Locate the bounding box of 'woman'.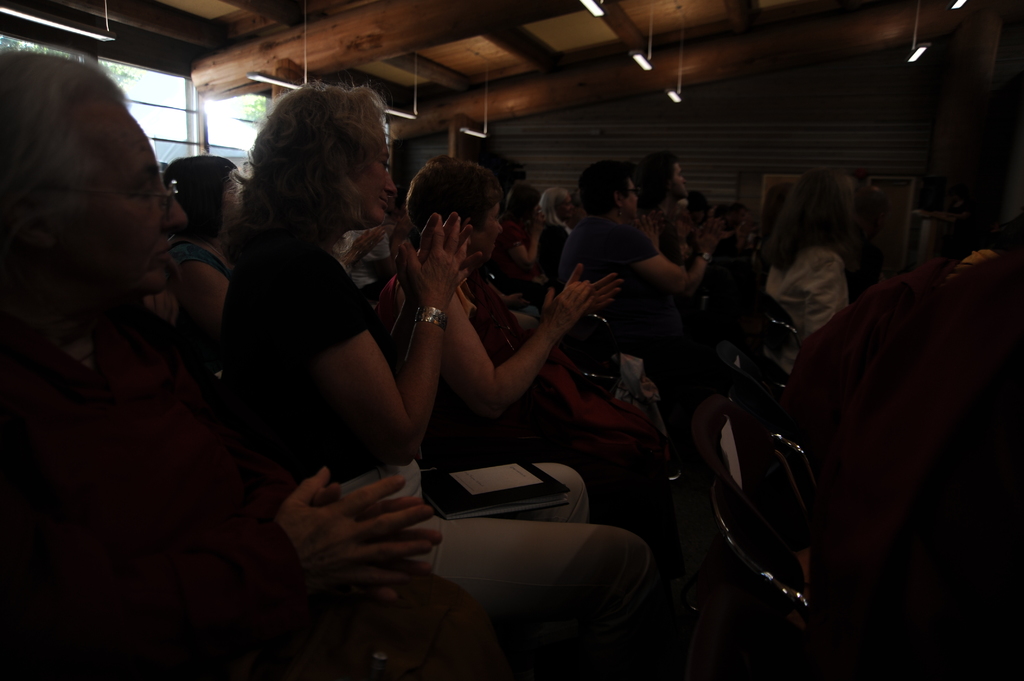
Bounding box: (378,151,690,592).
